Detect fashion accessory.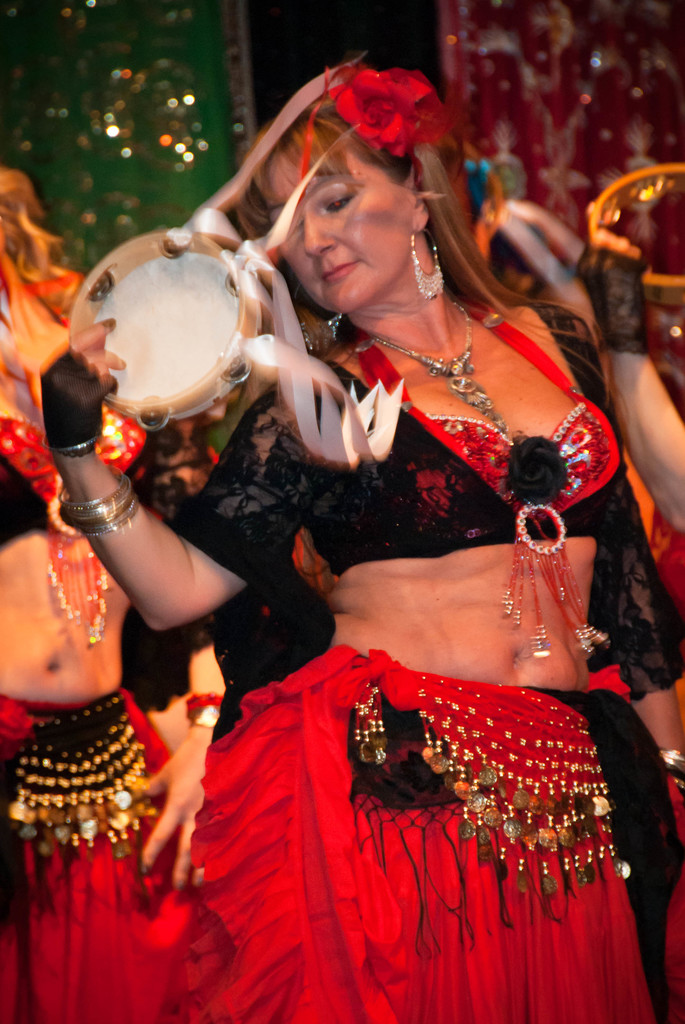
Detected at [x1=501, y1=497, x2=611, y2=659].
